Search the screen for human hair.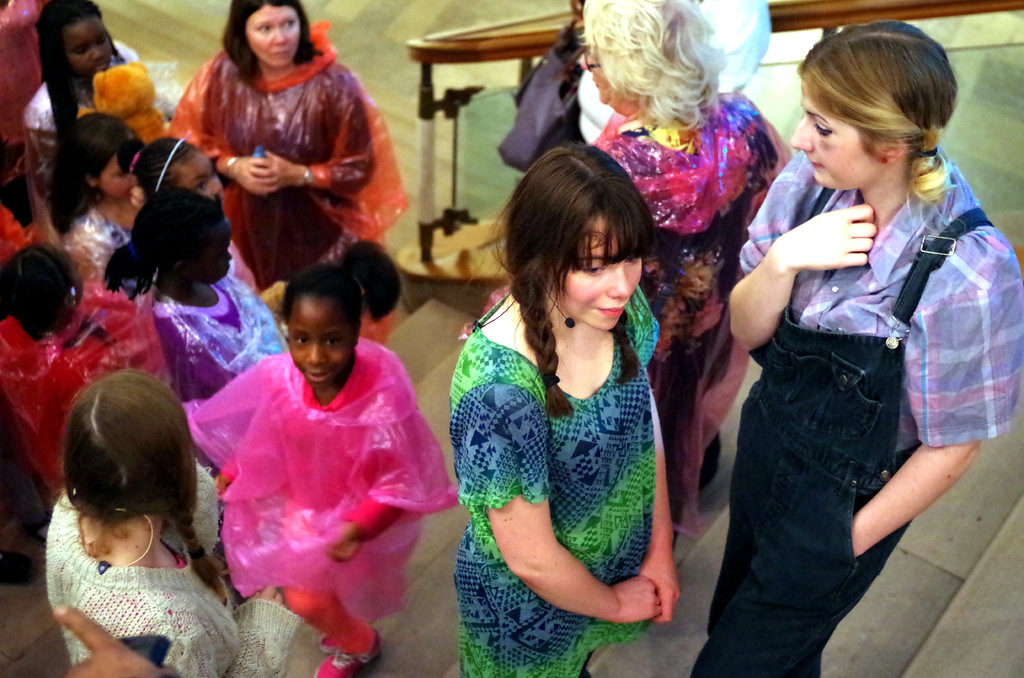
Found at (55, 365, 228, 592).
